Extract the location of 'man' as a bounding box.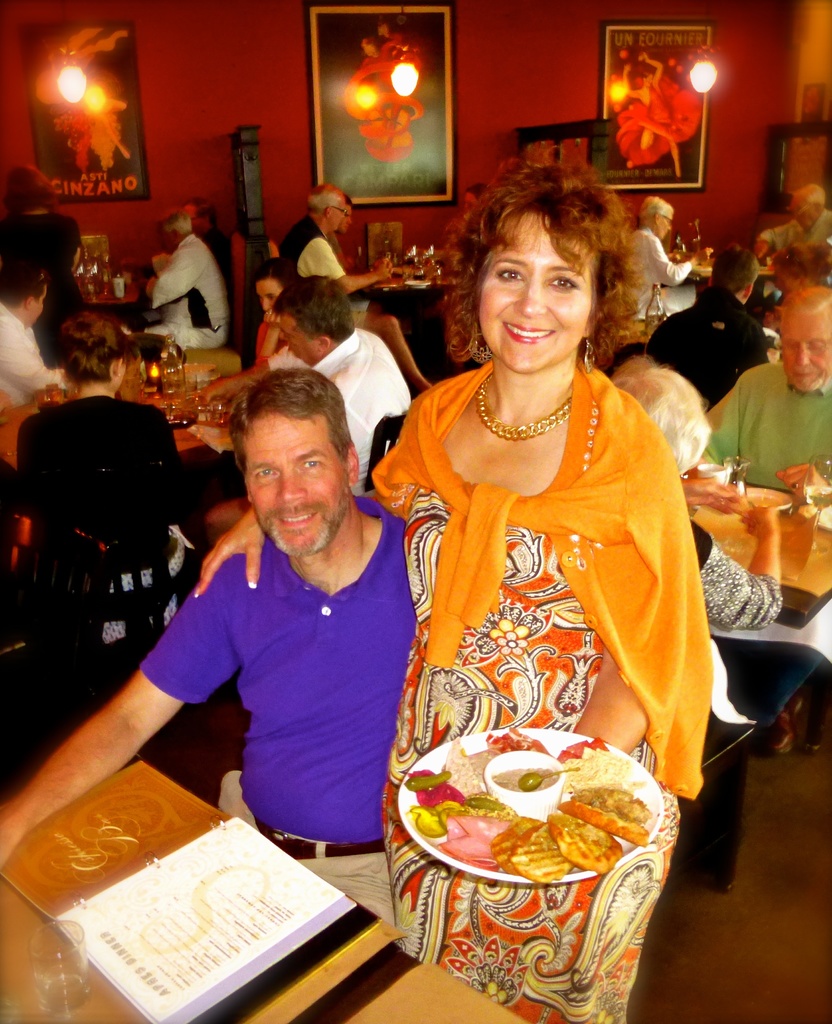
<bbox>753, 186, 831, 263</bbox>.
